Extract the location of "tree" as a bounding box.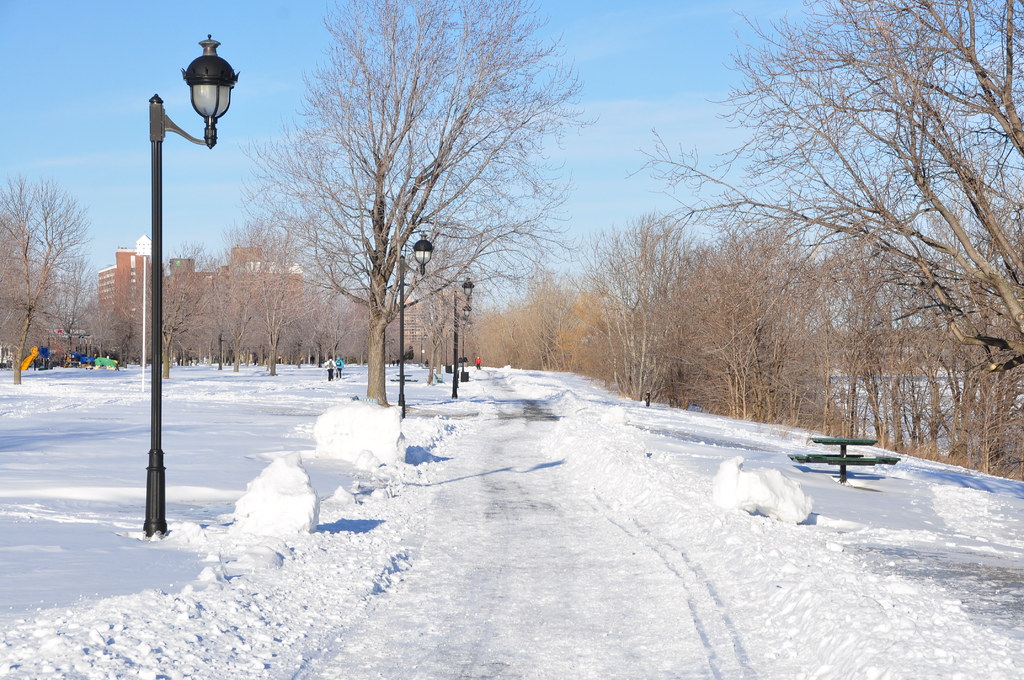
detection(200, 245, 251, 385).
